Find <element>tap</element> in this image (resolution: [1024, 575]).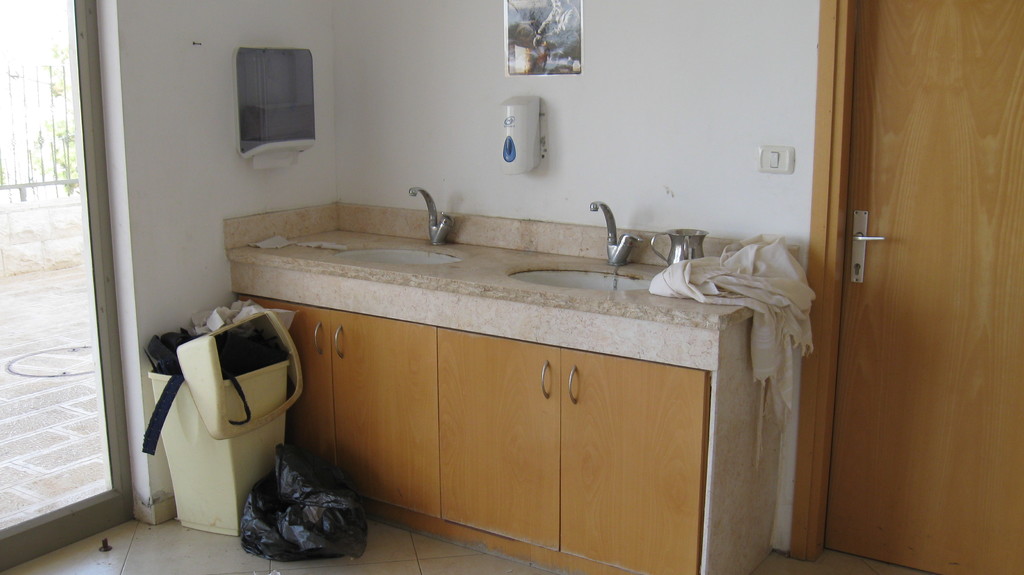
589 198 646 267.
